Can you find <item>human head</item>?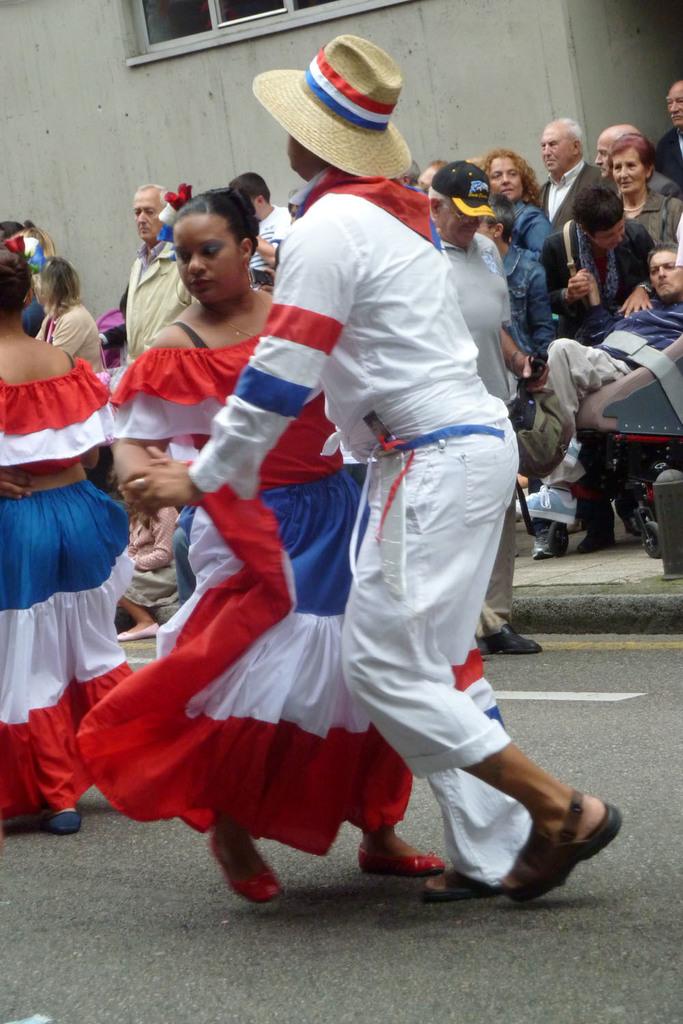
Yes, bounding box: bbox=[167, 180, 254, 295].
